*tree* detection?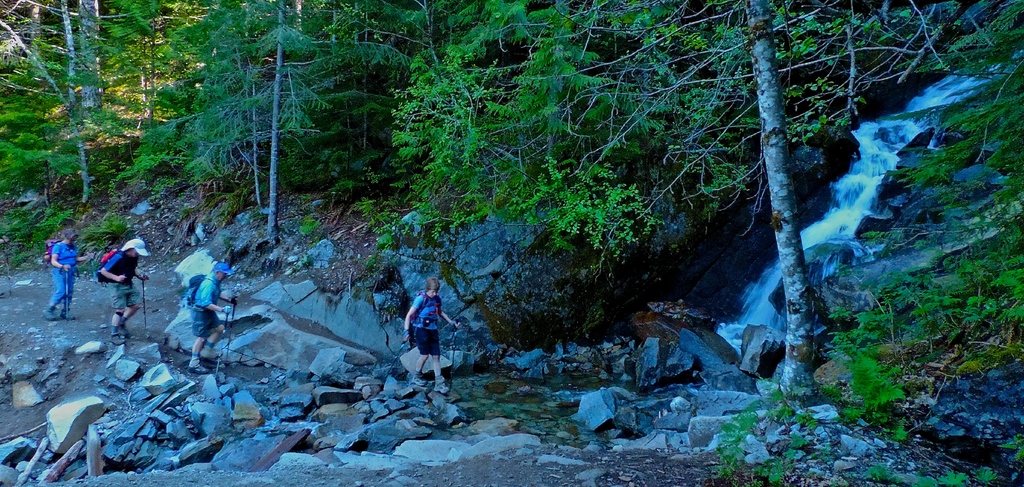
pyautogui.locateOnScreen(522, 0, 879, 397)
